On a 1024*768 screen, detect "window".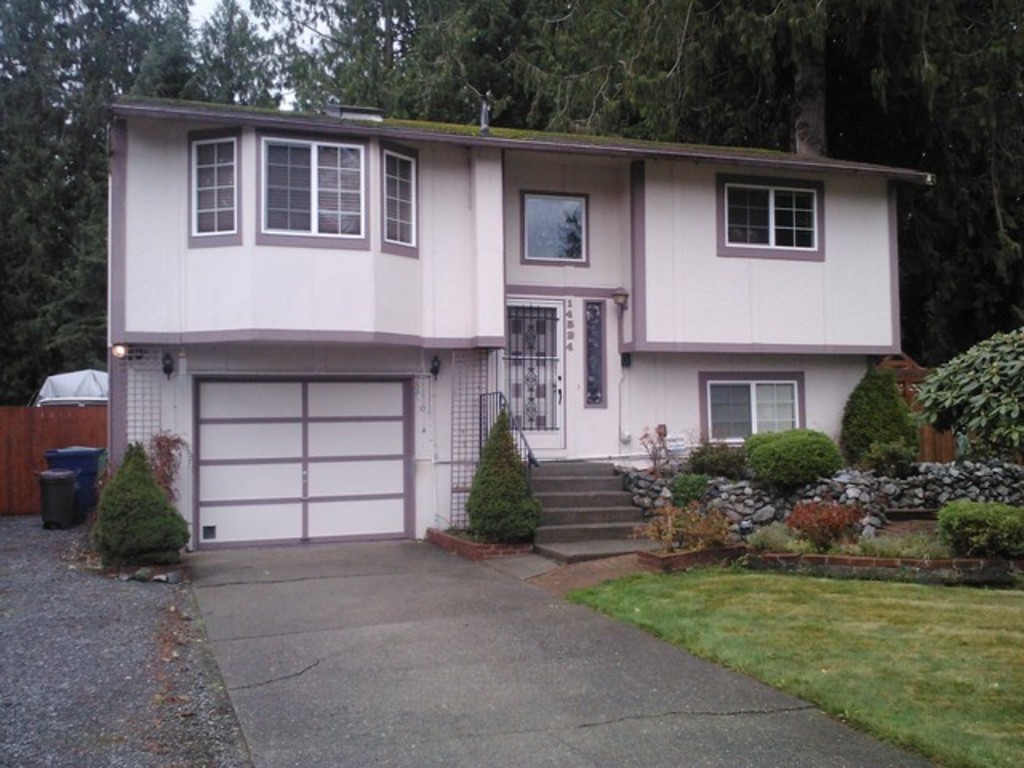
187,128,243,245.
